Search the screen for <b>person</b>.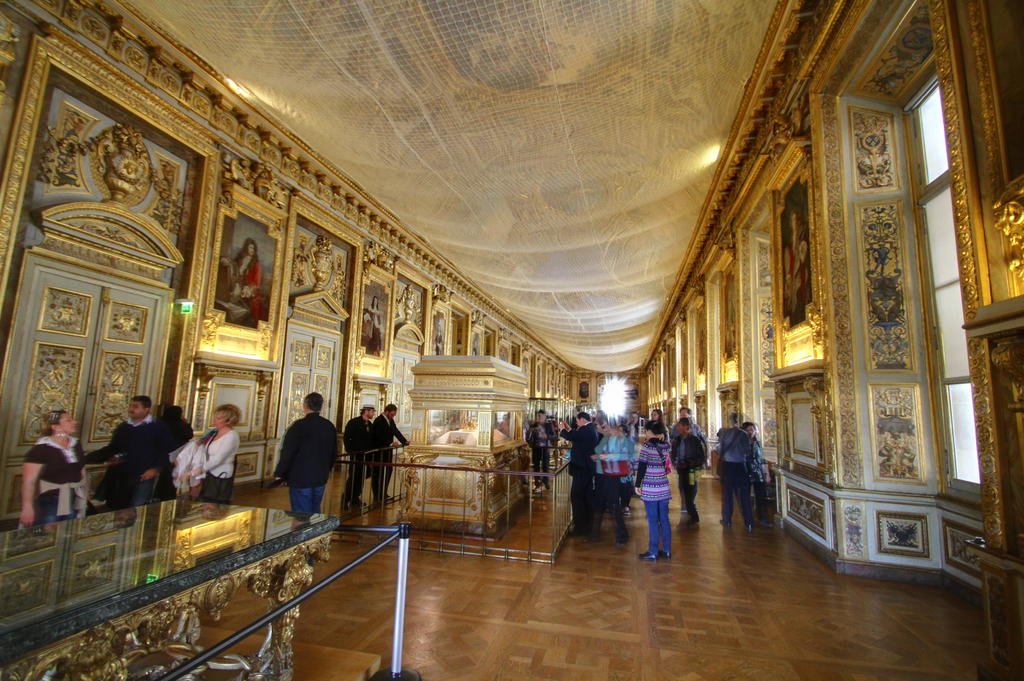
Found at <bbox>12, 407, 111, 526</bbox>.
